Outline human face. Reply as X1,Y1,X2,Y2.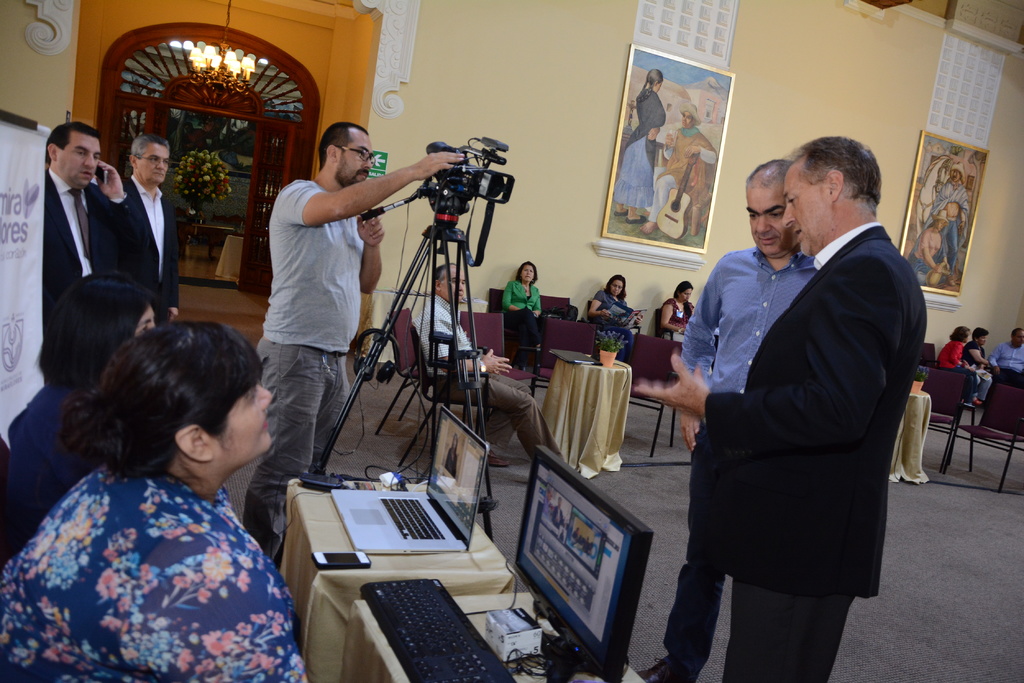
681,286,691,301.
